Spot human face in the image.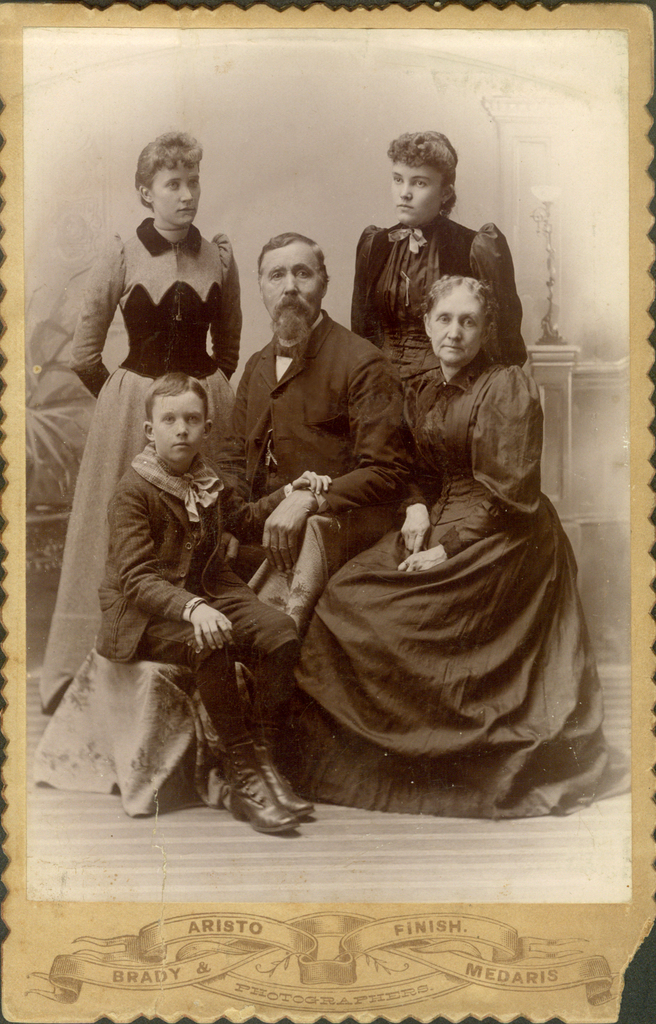
human face found at Rect(428, 290, 486, 364).
